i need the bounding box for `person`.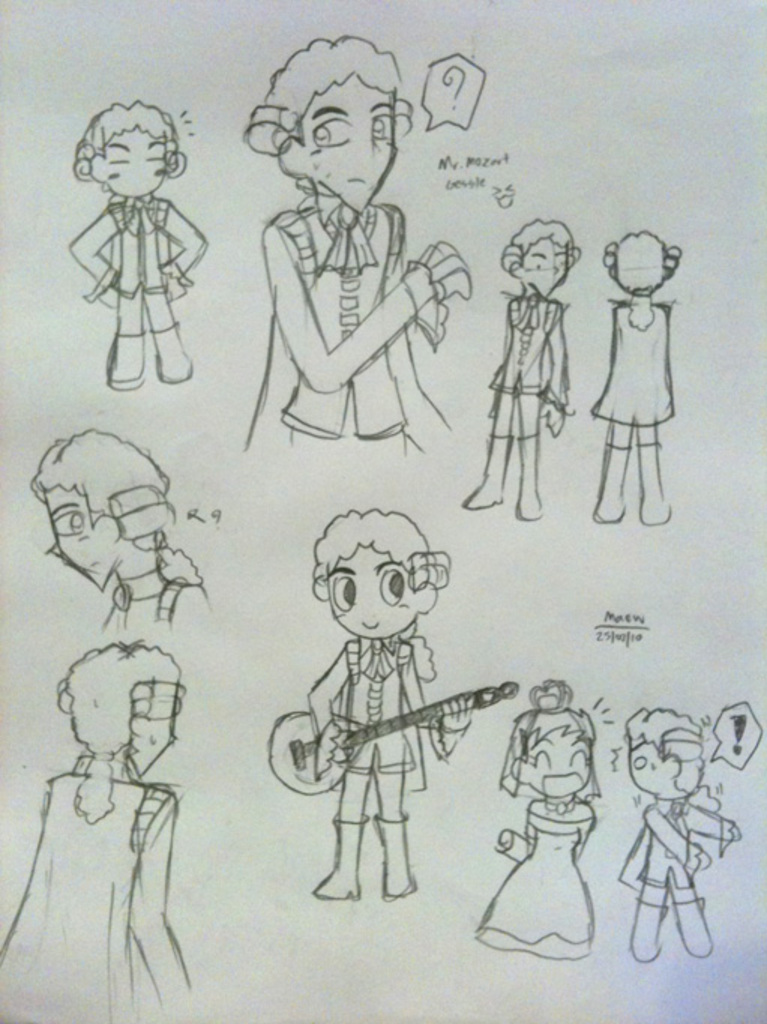
Here it is: bbox=[299, 509, 467, 901].
